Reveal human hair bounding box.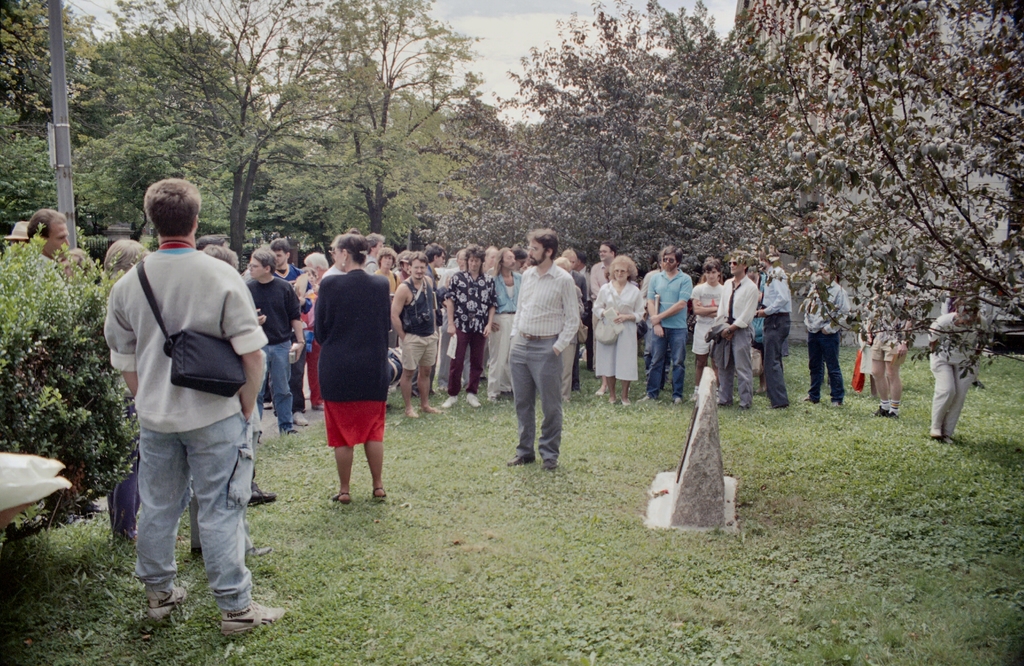
Revealed: Rect(529, 226, 554, 265).
